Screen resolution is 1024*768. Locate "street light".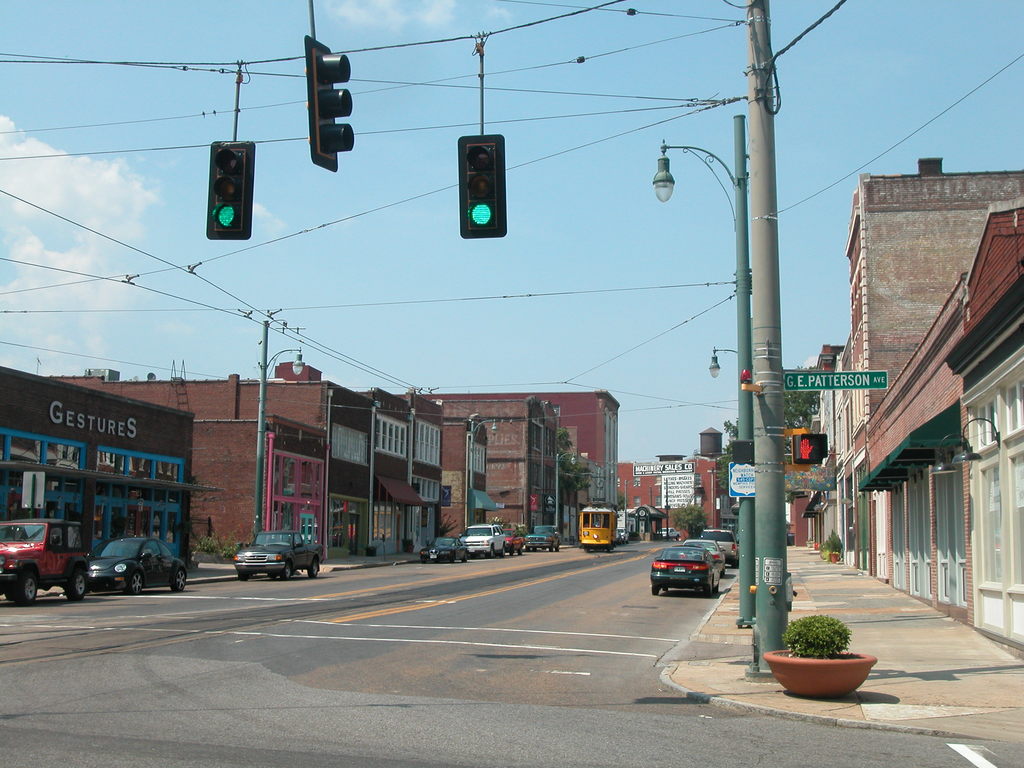
[705,339,742,380].
